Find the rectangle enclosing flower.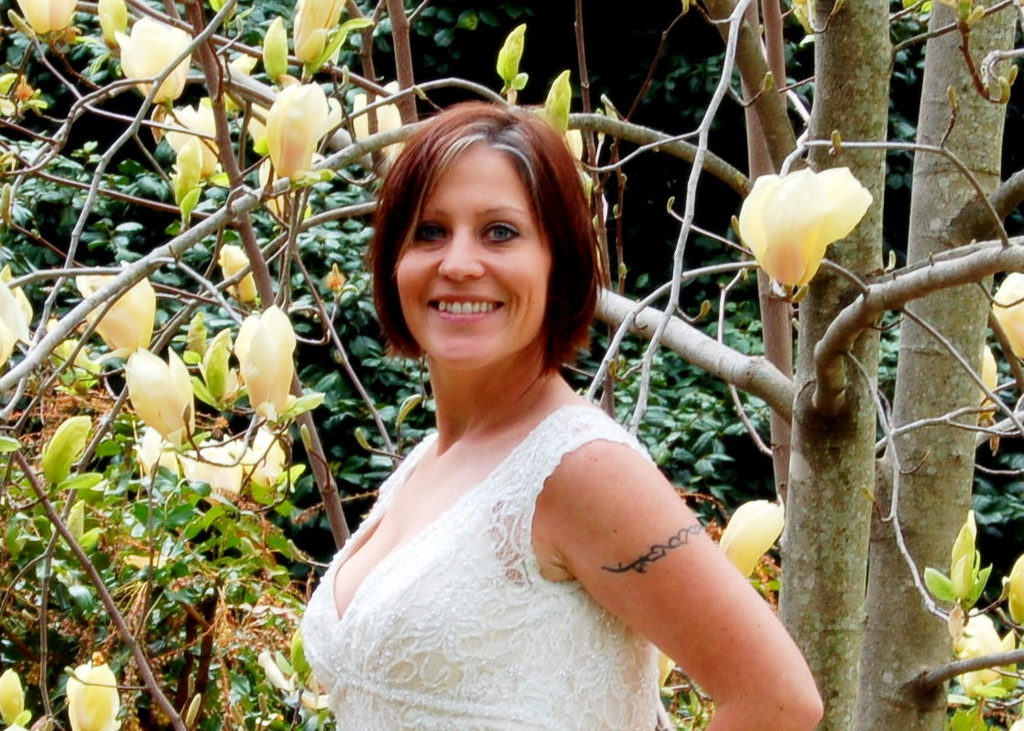
<box>202,331,237,401</box>.
